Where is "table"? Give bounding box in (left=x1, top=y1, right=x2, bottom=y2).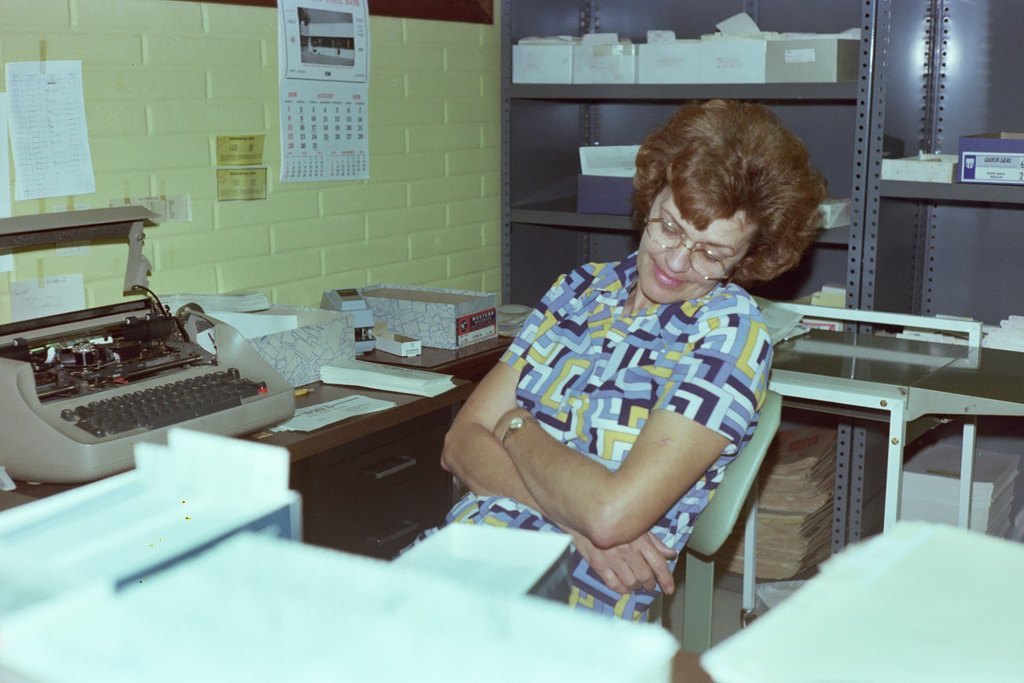
(left=0, top=325, right=515, bottom=563).
